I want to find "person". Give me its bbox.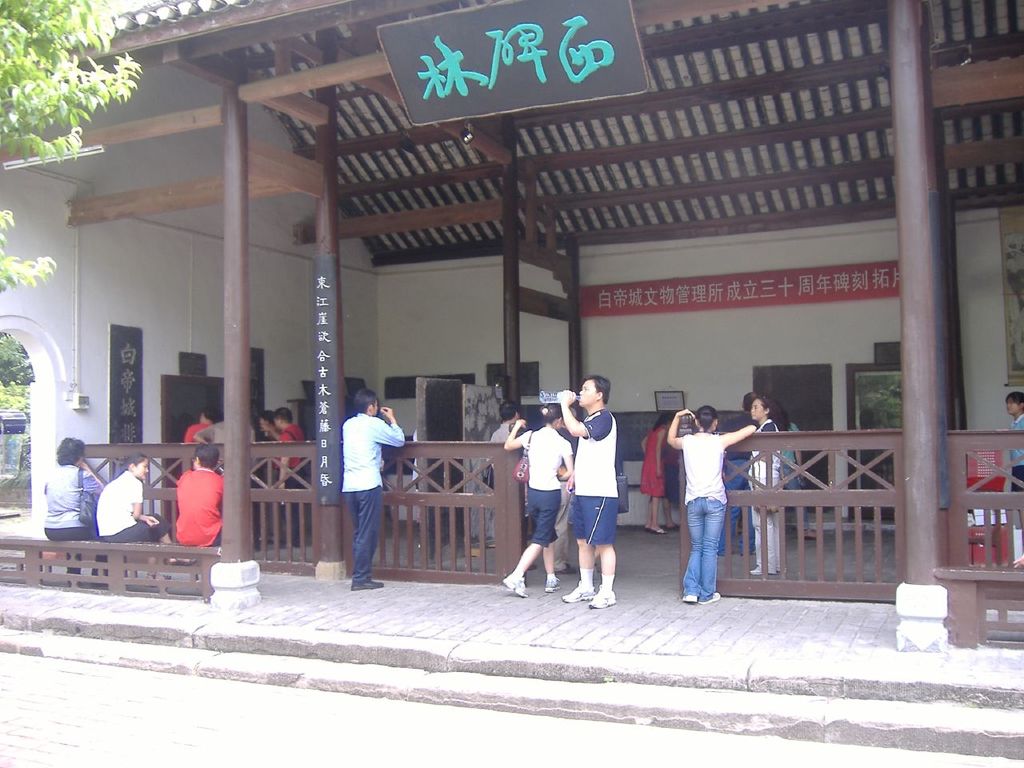
box=[661, 426, 679, 534].
